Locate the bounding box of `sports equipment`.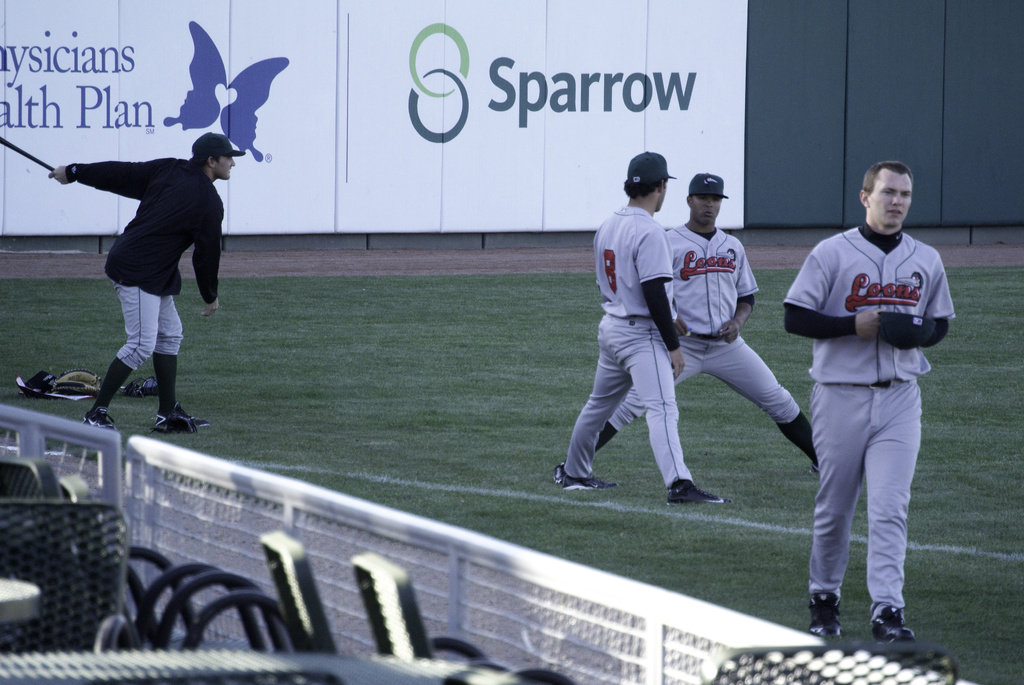
Bounding box: Rect(808, 589, 843, 639).
